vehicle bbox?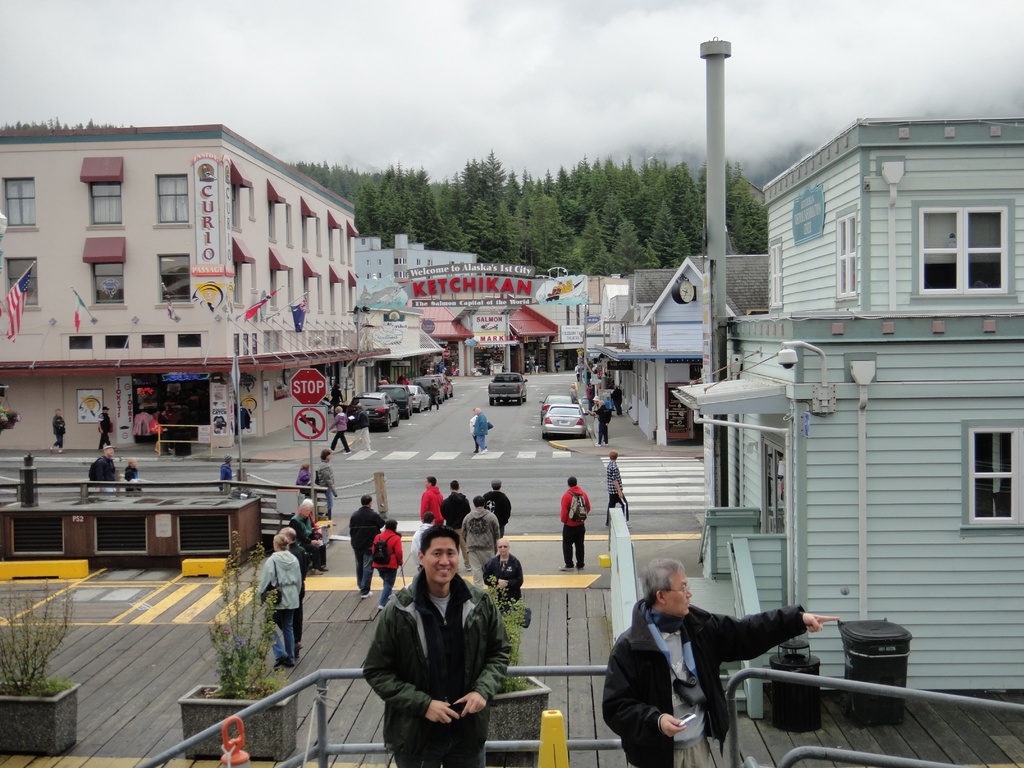
pyautogui.locateOnScreen(351, 389, 396, 429)
